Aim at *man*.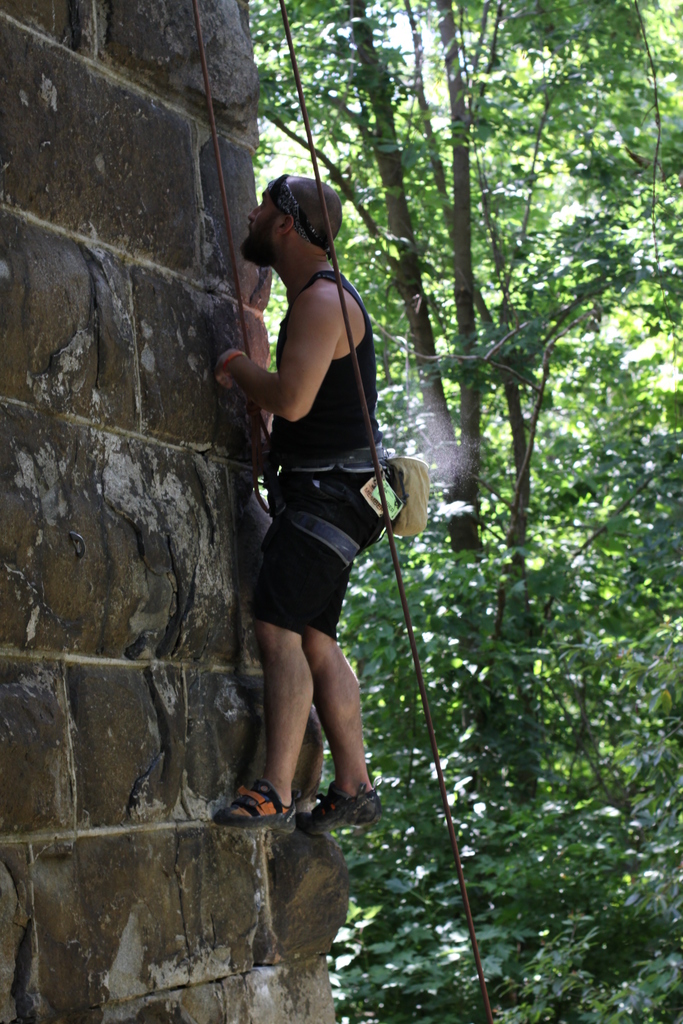
Aimed at rect(200, 155, 416, 904).
